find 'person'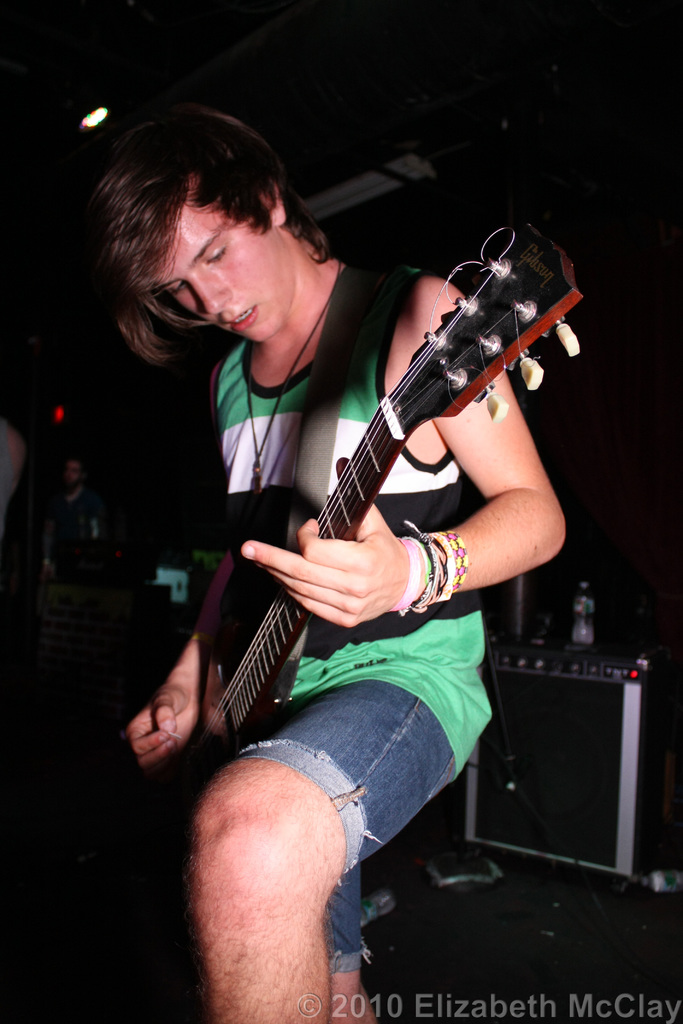
pyautogui.locateOnScreen(0, 416, 28, 535)
